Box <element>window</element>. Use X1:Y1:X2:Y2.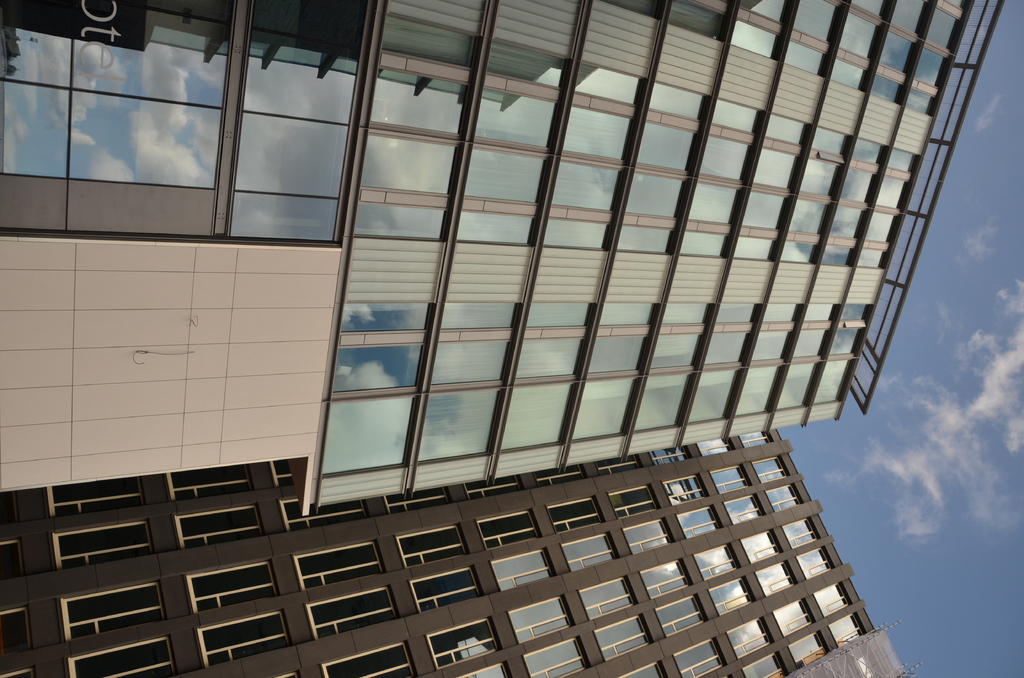
506:599:570:641.
